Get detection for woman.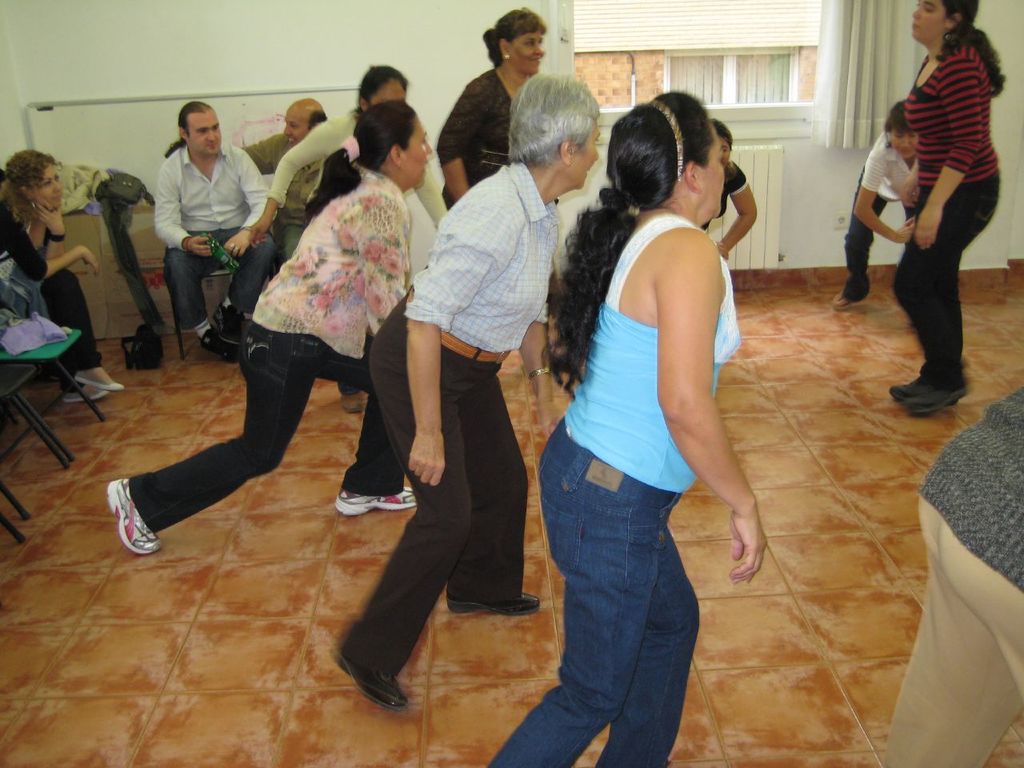
Detection: <box>434,3,550,234</box>.
